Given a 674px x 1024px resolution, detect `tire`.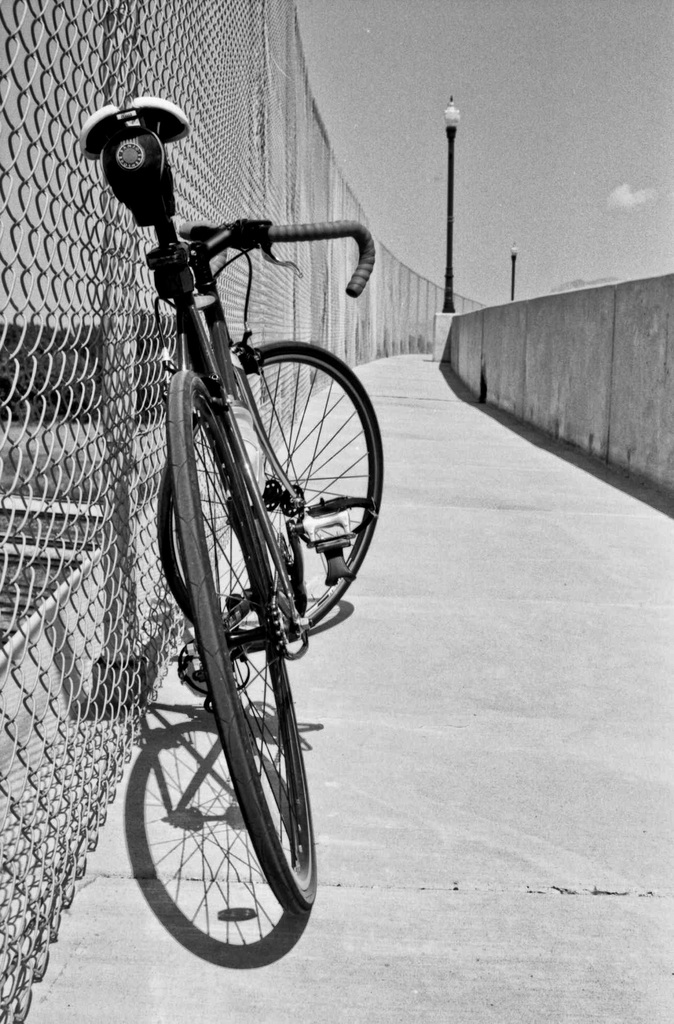
region(165, 366, 315, 914).
